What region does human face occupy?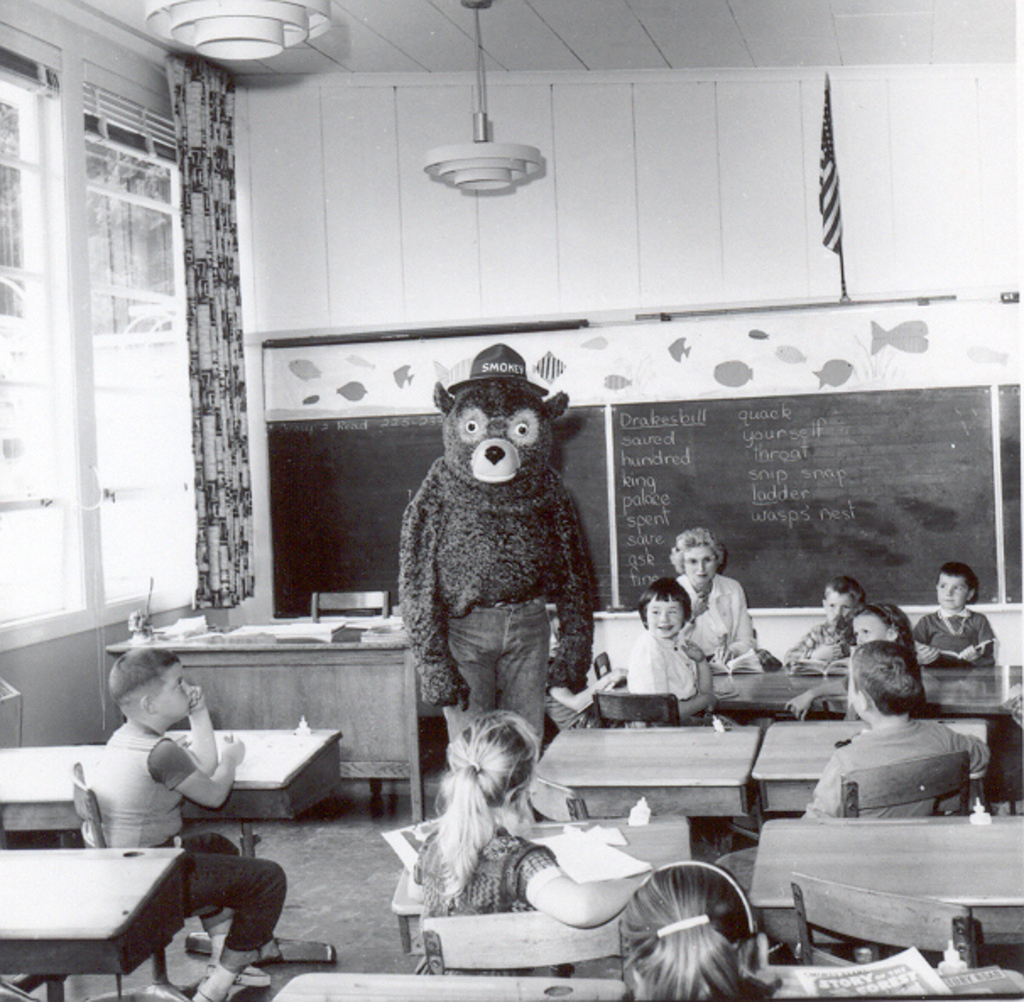
[848,615,889,645].
